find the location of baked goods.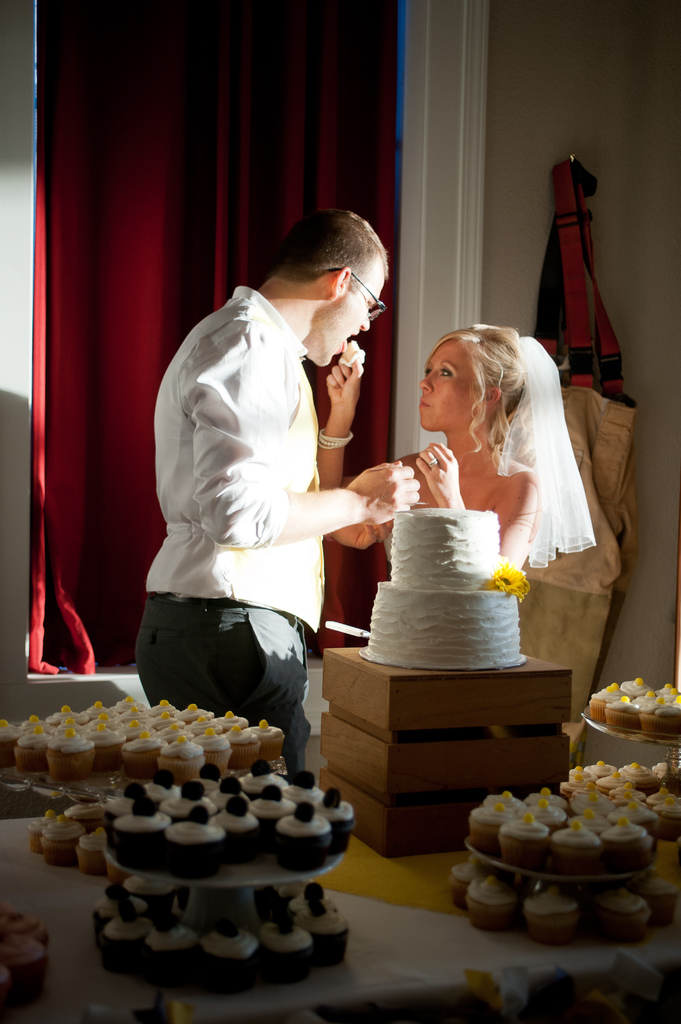
Location: crop(583, 676, 680, 742).
